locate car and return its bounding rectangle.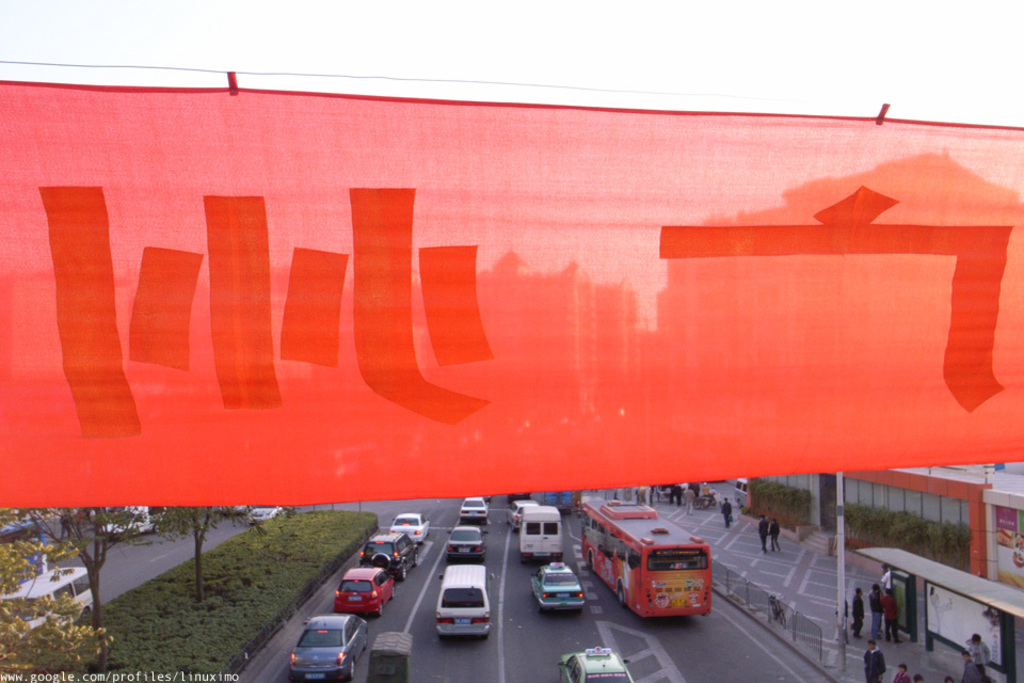
{"x1": 460, "y1": 497, "x2": 487, "y2": 523}.
